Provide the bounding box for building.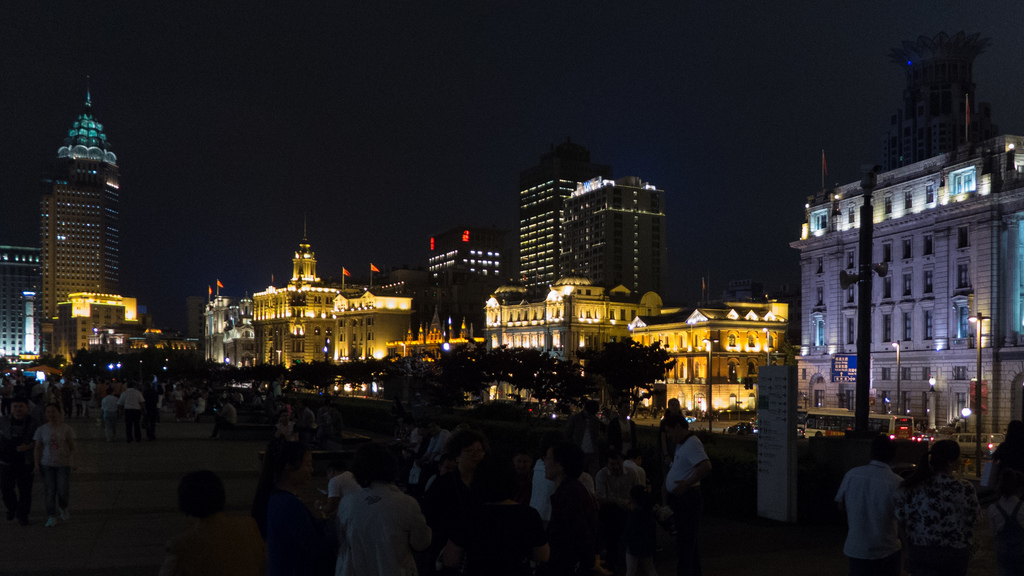
[0,246,38,355].
